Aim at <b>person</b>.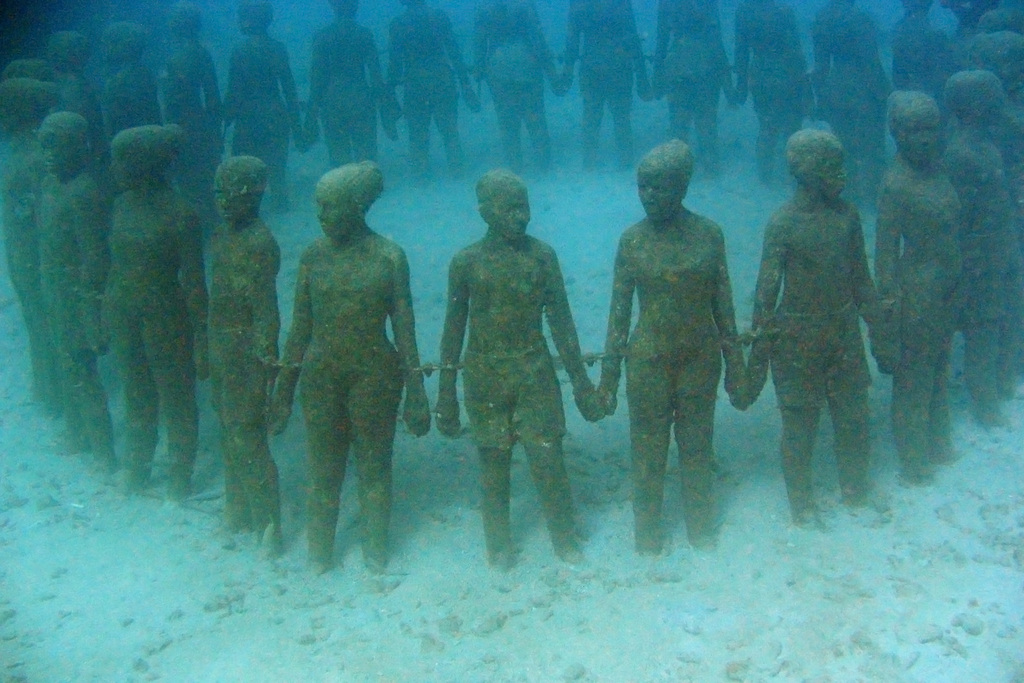
Aimed at crop(306, 0, 386, 173).
